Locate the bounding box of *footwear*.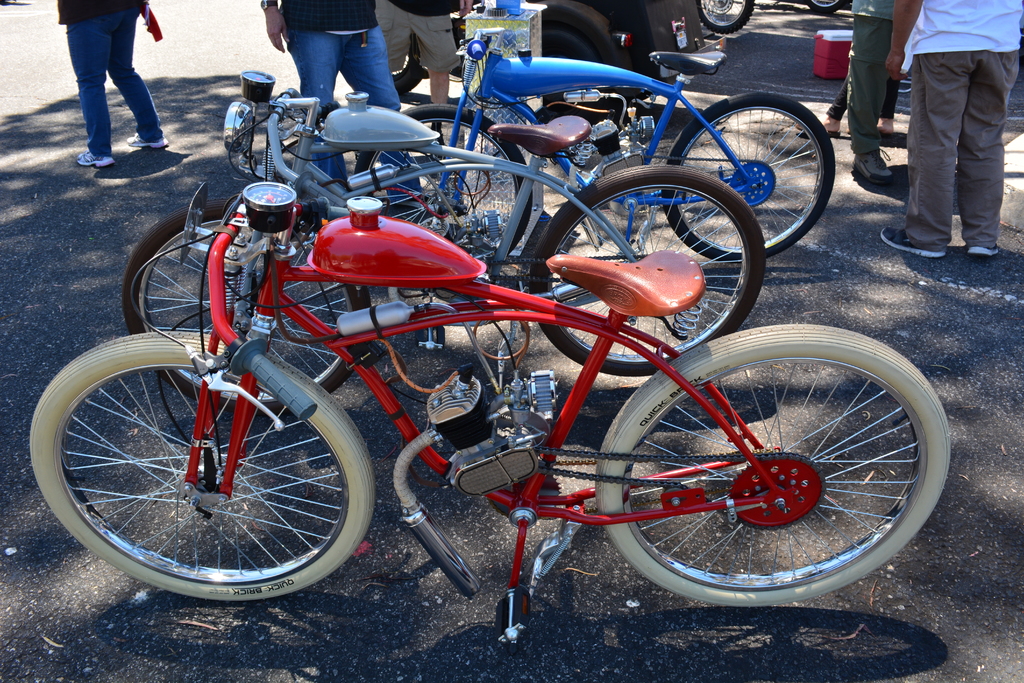
Bounding box: region(71, 151, 121, 164).
